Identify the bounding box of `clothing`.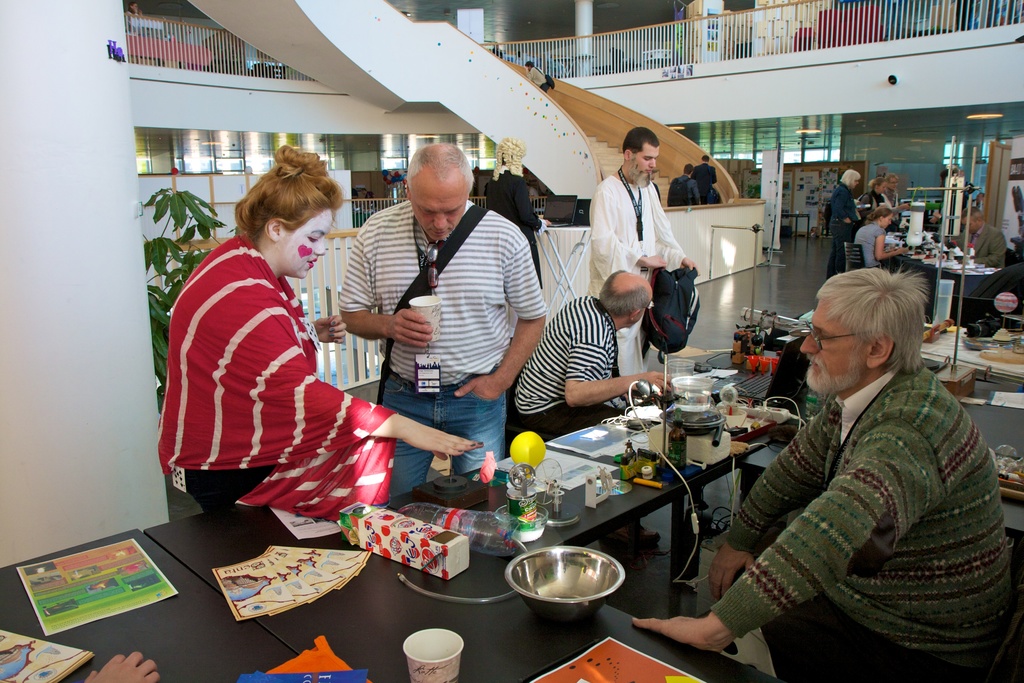
<box>883,188,897,210</box>.
